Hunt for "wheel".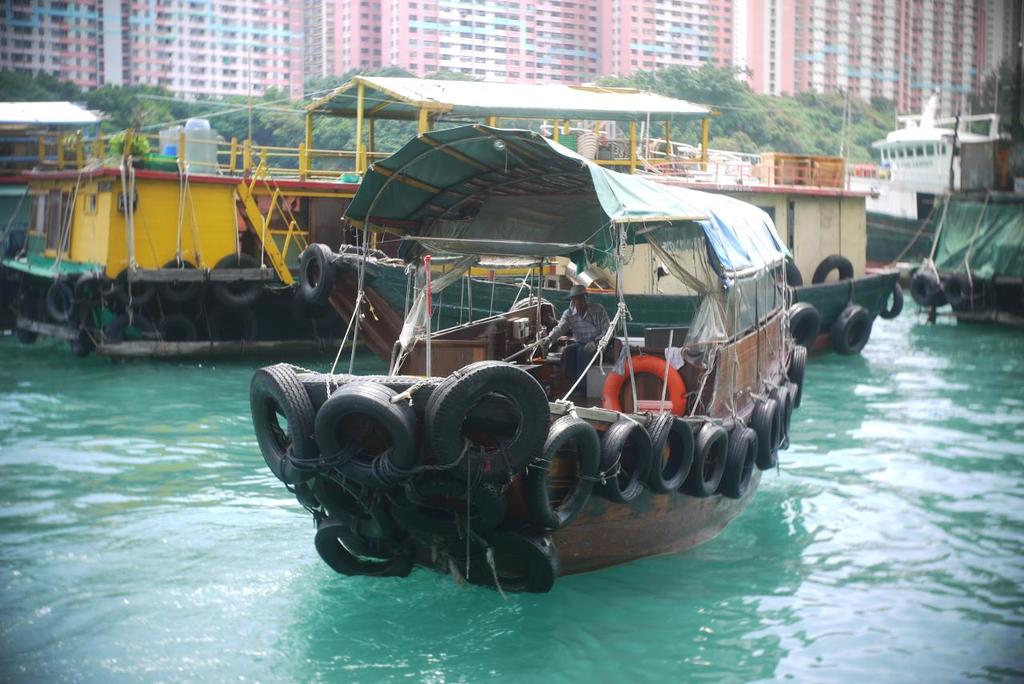
Hunted down at detection(46, 278, 76, 317).
